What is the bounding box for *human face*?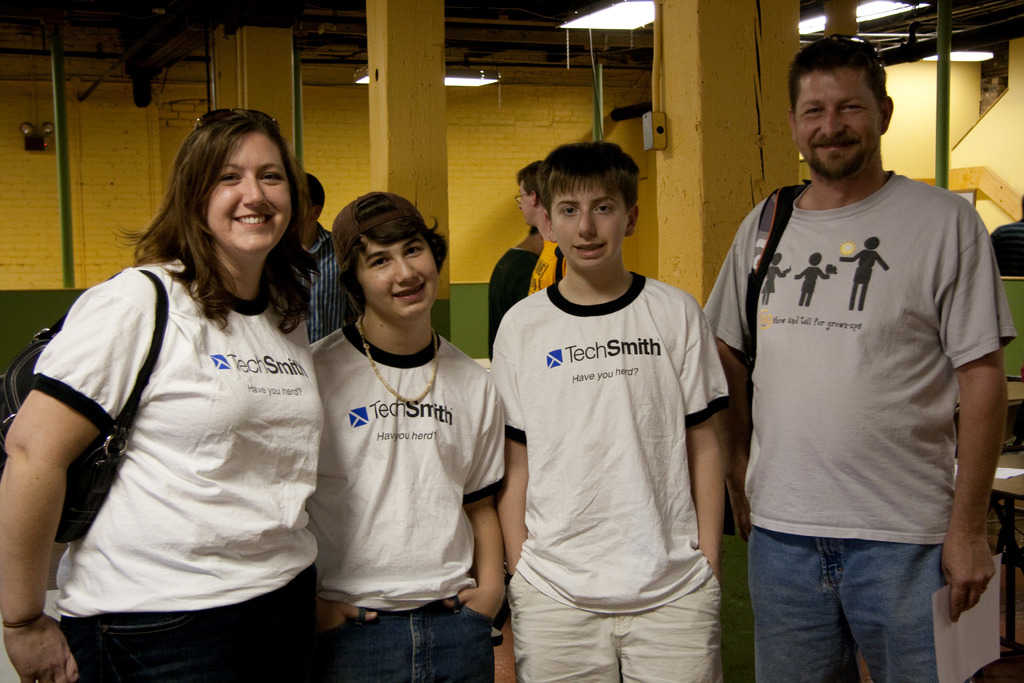
797/69/877/173.
